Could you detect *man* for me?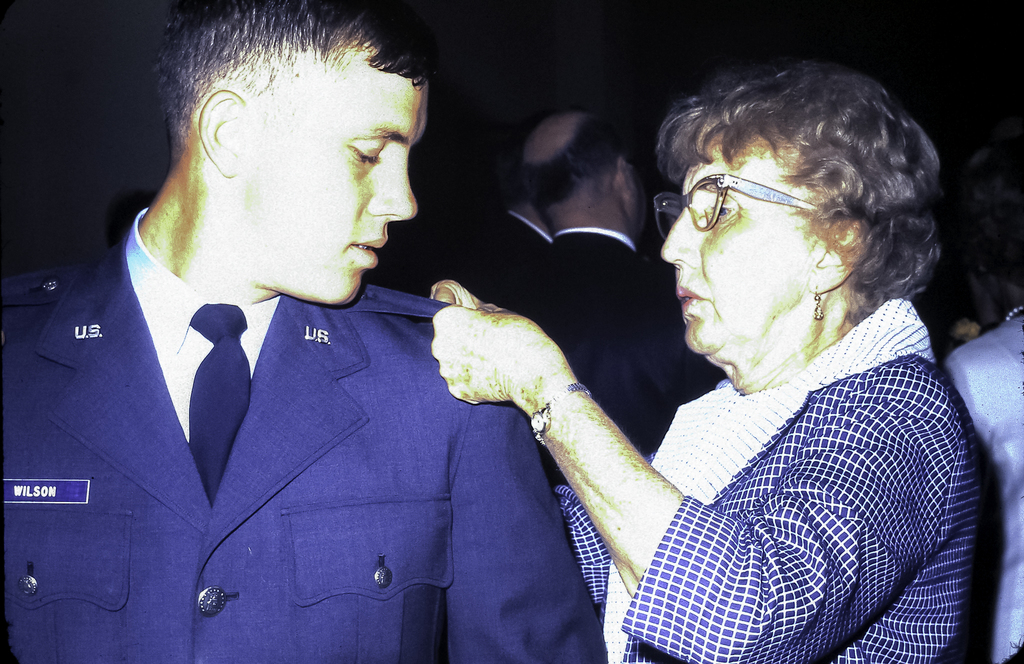
Detection result: left=33, top=24, right=662, bottom=651.
